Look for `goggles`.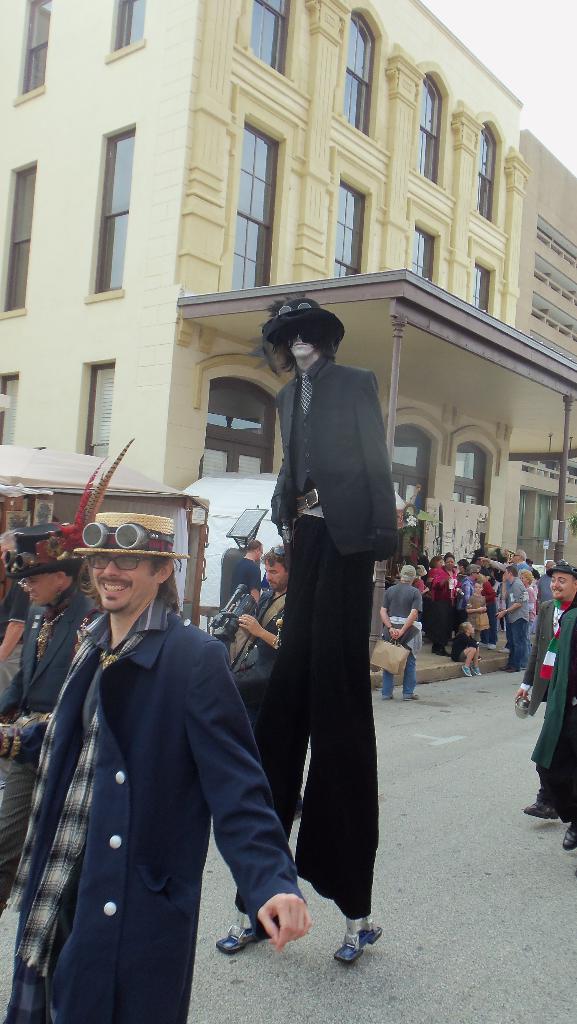
Found: [271,543,285,556].
